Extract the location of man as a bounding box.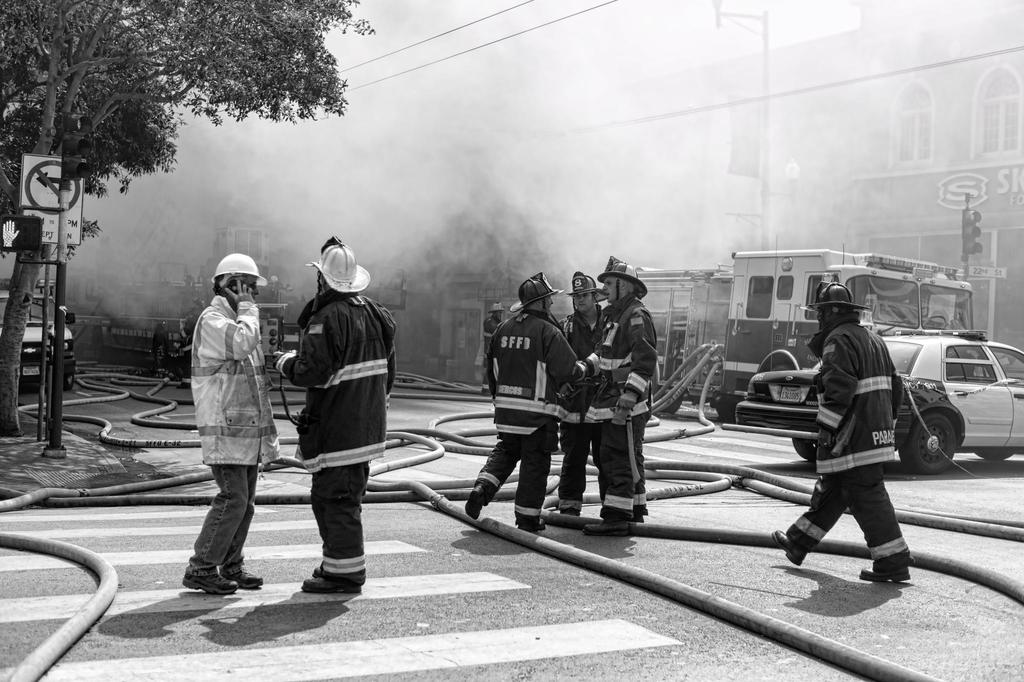
[left=579, top=252, right=659, bottom=524].
